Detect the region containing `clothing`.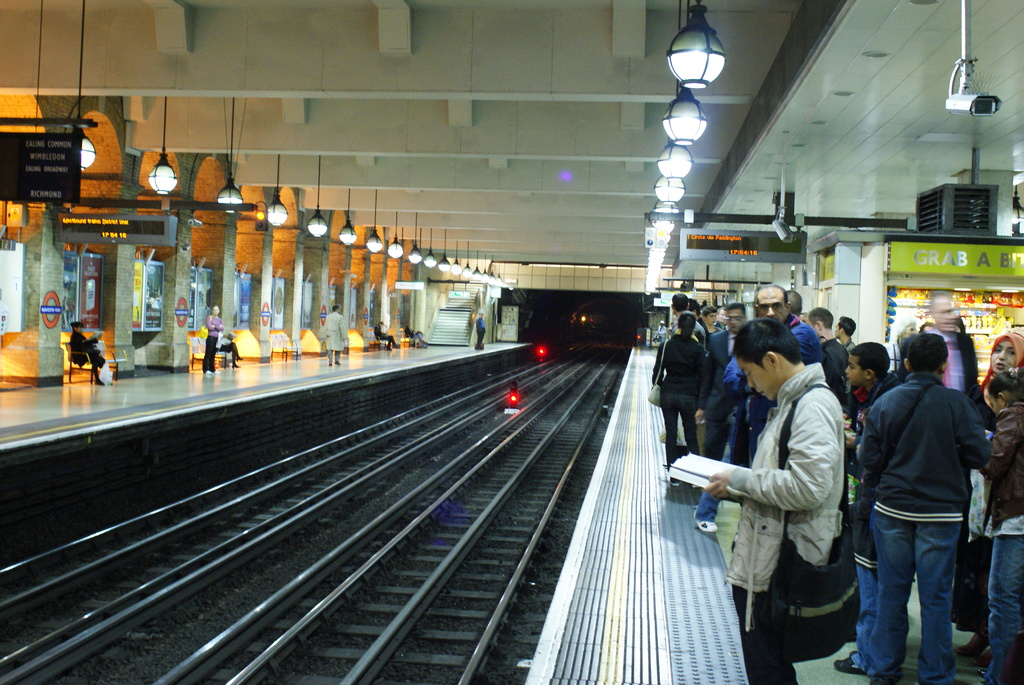
crop(324, 308, 345, 358).
